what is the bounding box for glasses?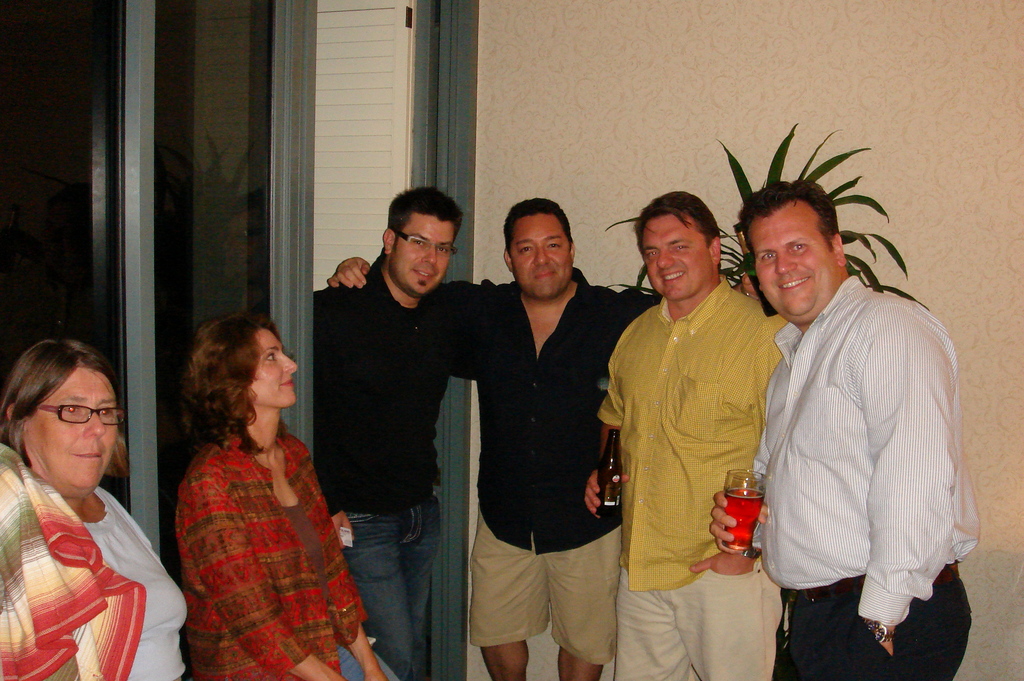
<region>39, 405, 130, 429</region>.
